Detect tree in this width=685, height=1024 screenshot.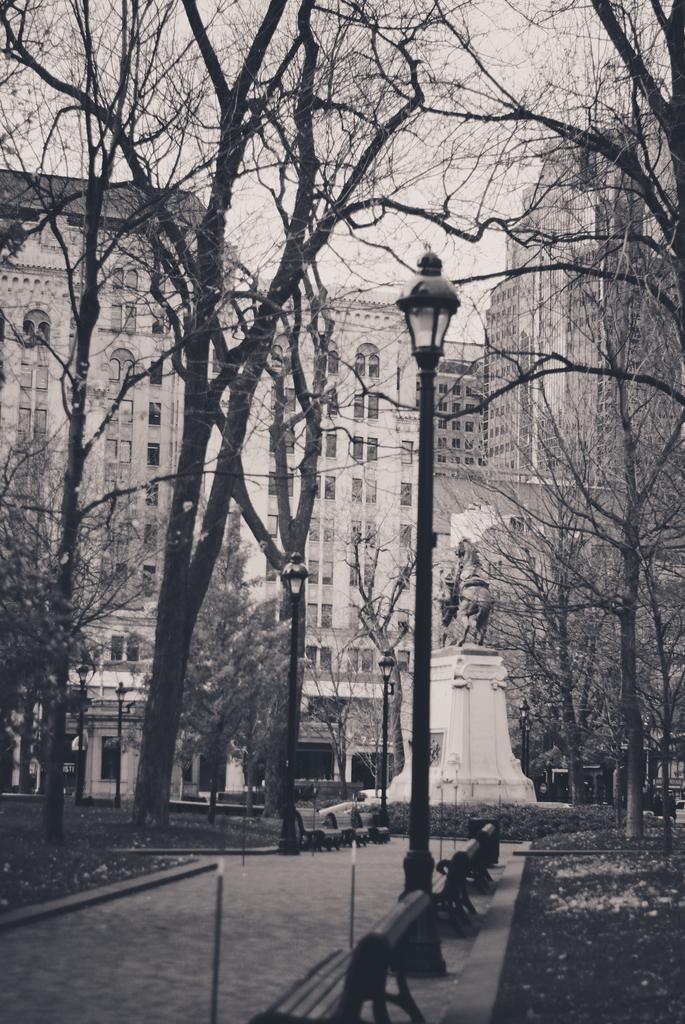
Detection: 395, 0, 684, 846.
